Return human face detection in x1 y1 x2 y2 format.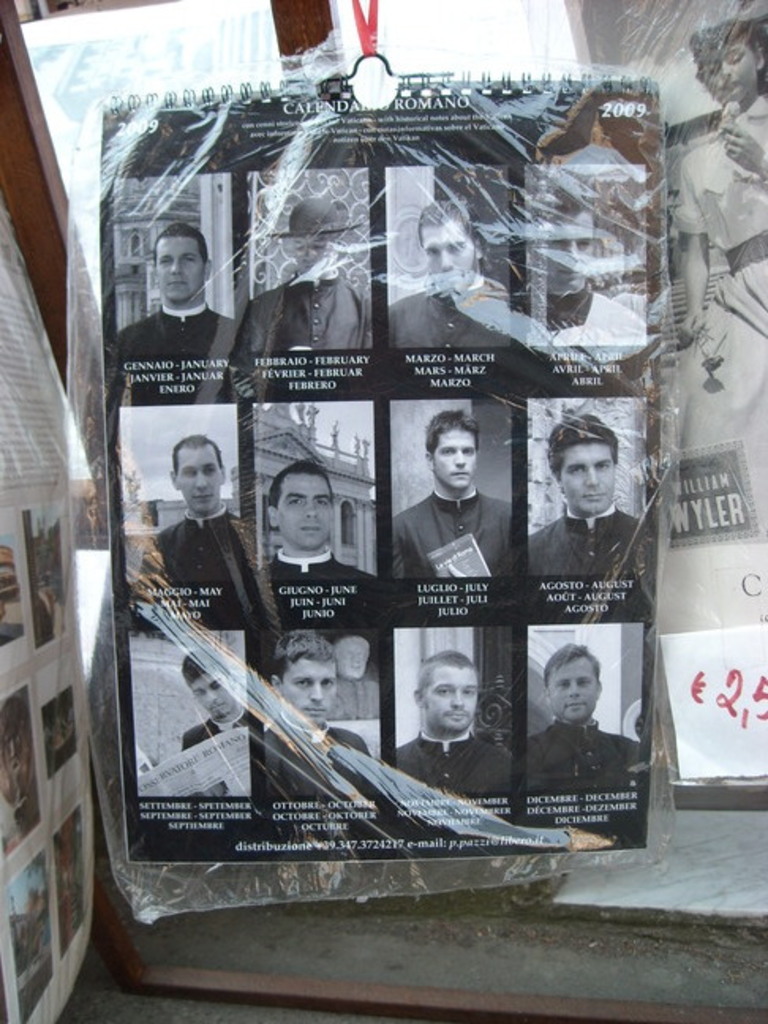
422 218 469 299.
